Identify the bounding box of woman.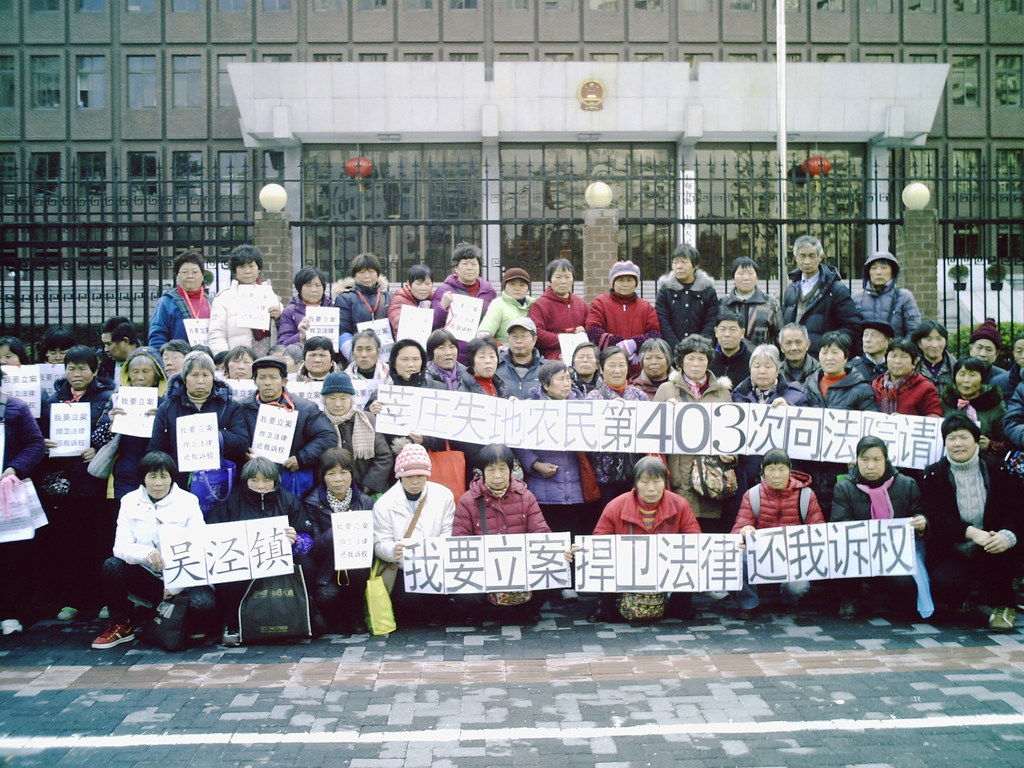
<box>657,241,715,353</box>.
